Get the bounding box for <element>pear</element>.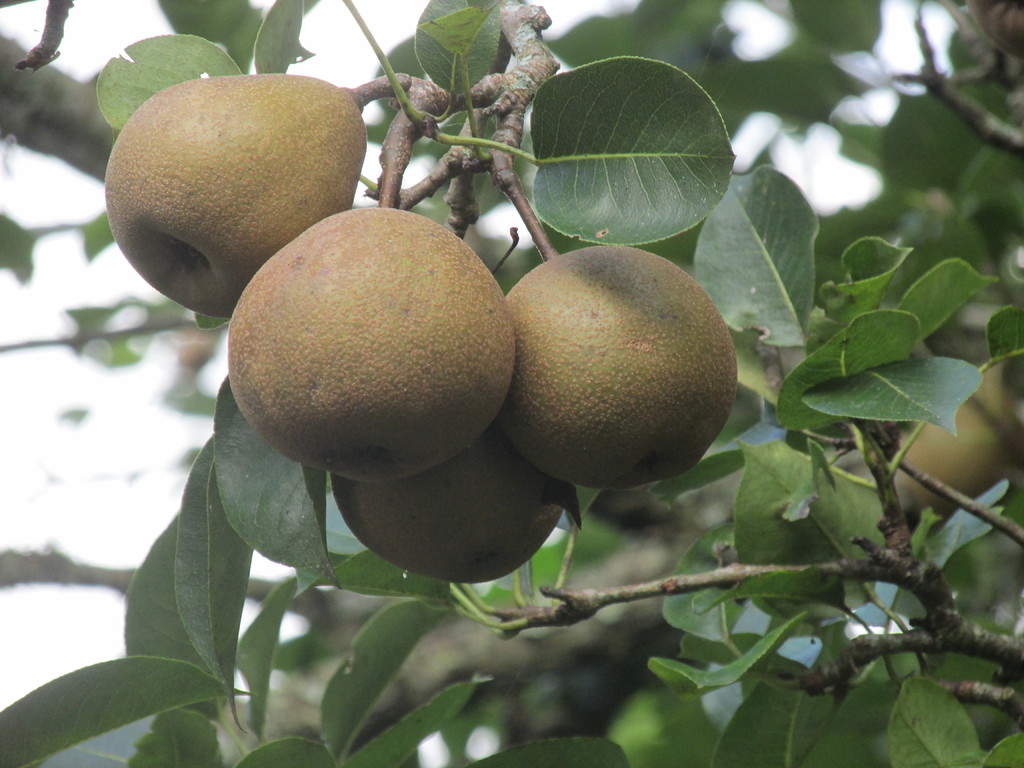
bbox=(333, 426, 558, 584).
